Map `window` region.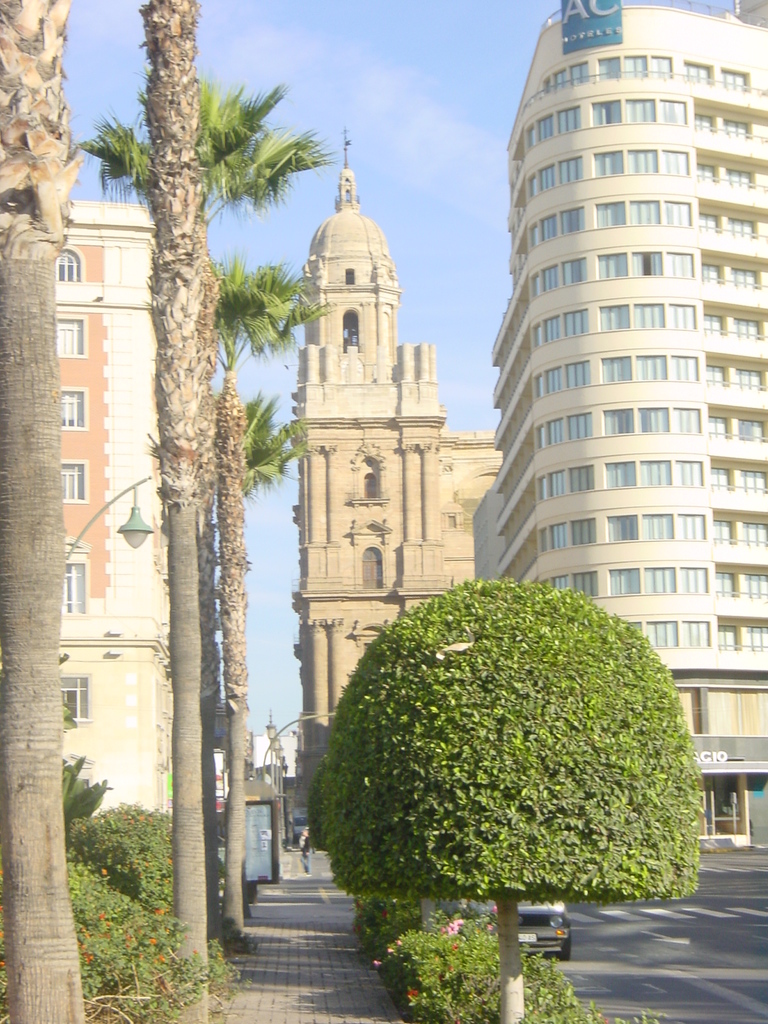
Mapped to <box>708,683,767,735</box>.
